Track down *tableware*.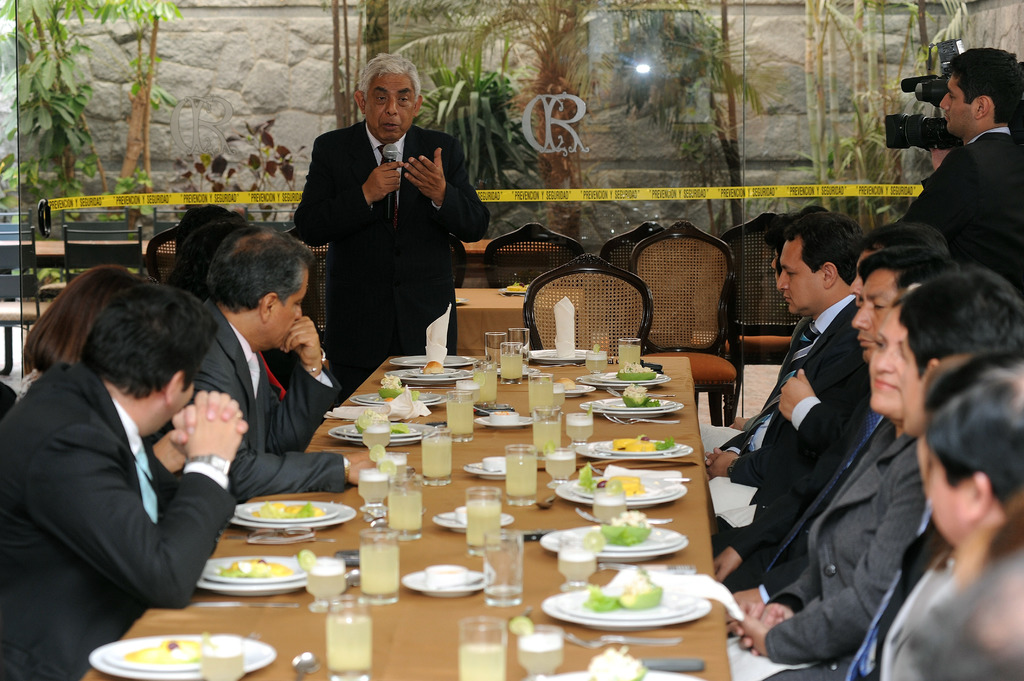
Tracked to bbox=[573, 504, 673, 522].
